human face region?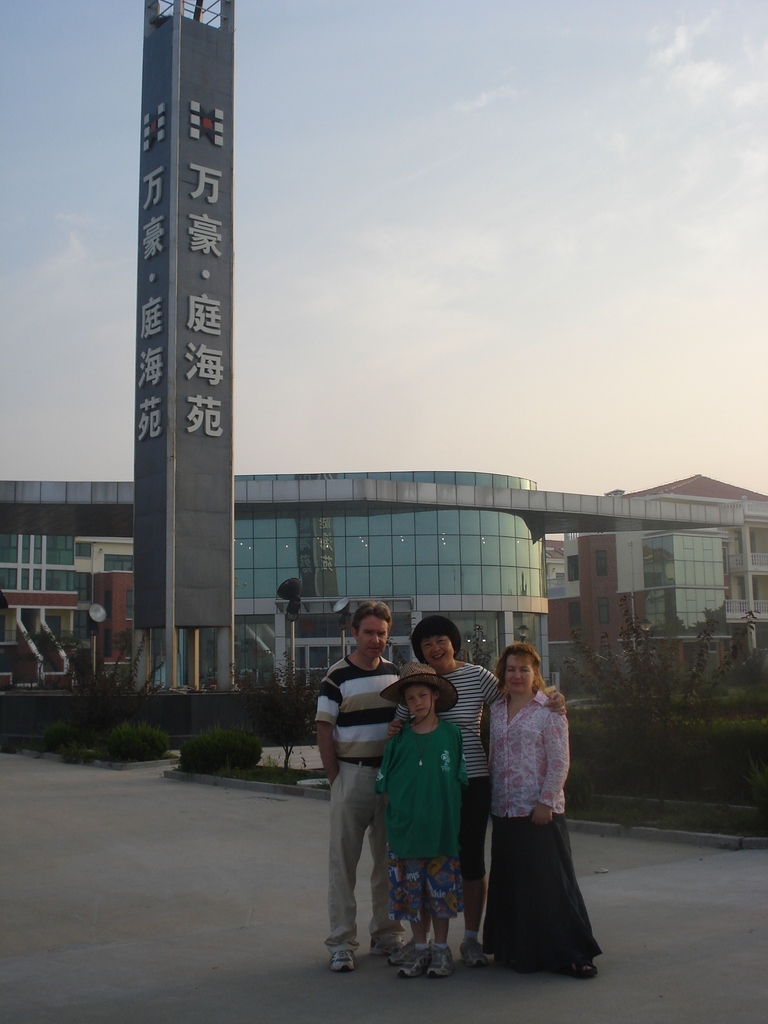
BBox(404, 682, 432, 719)
